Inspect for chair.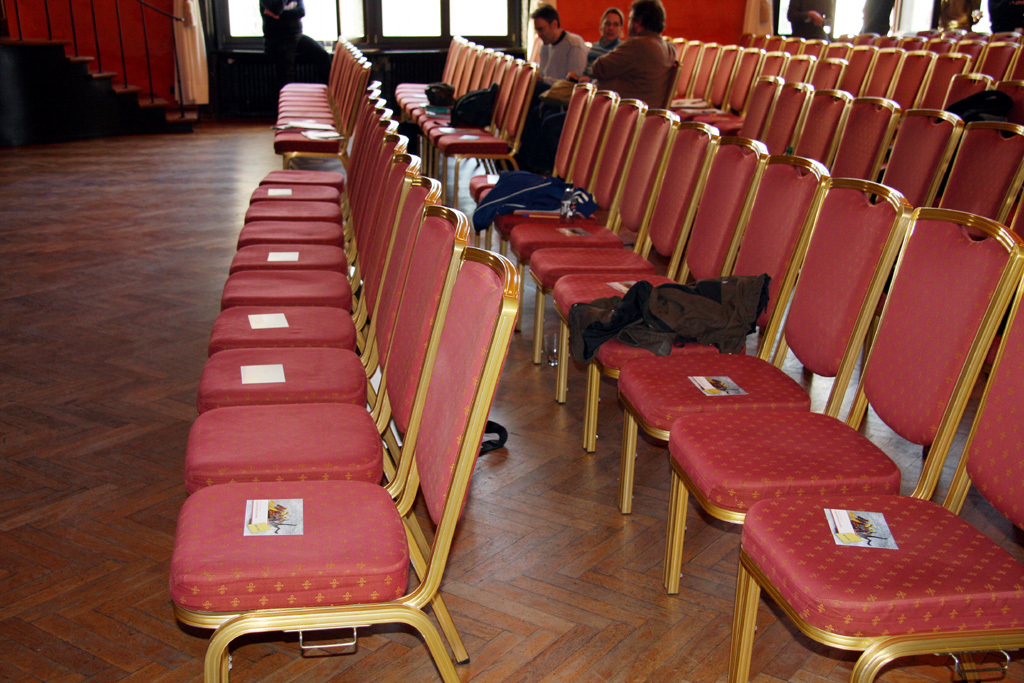
Inspection: region(170, 248, 519, 682).
